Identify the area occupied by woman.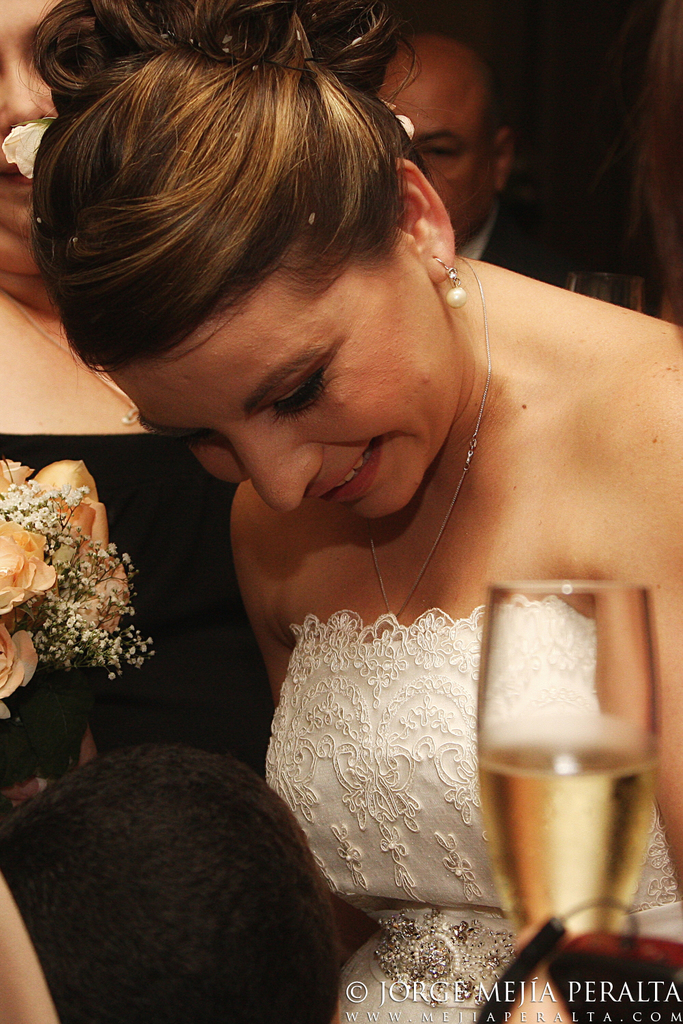
Area: [left=3, top=0, right=682, bottom=1023].
